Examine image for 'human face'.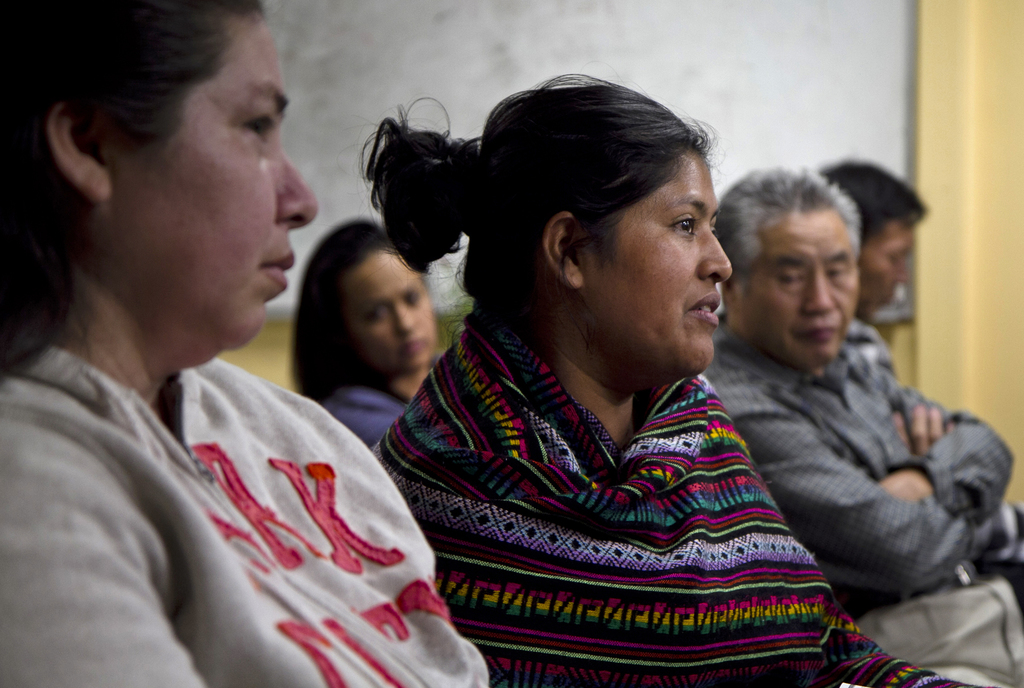
Examination result: 342 255 438 366.
